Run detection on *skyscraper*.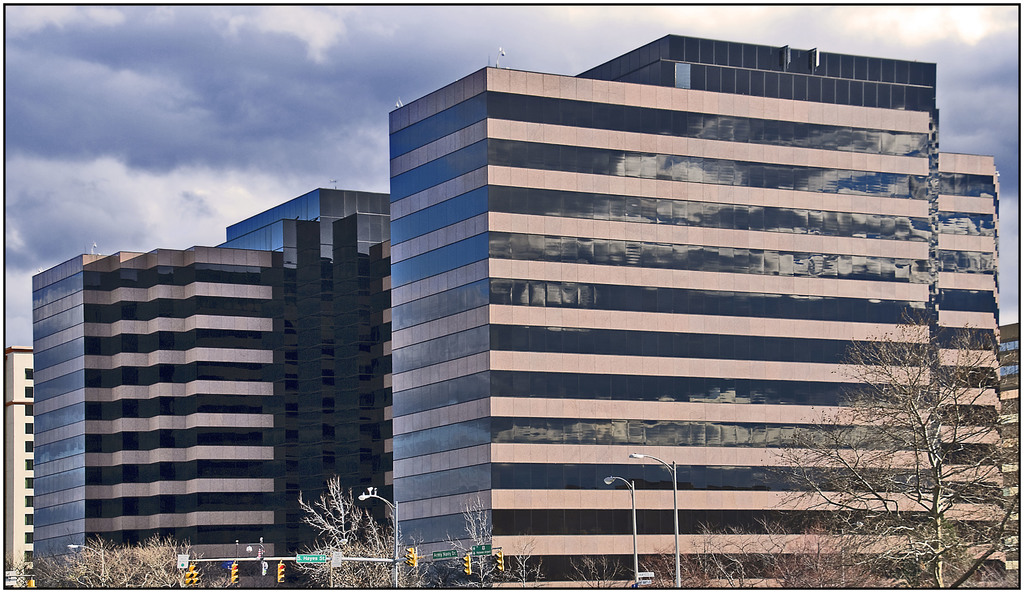
Result: region(0, 344, 37, 592).
